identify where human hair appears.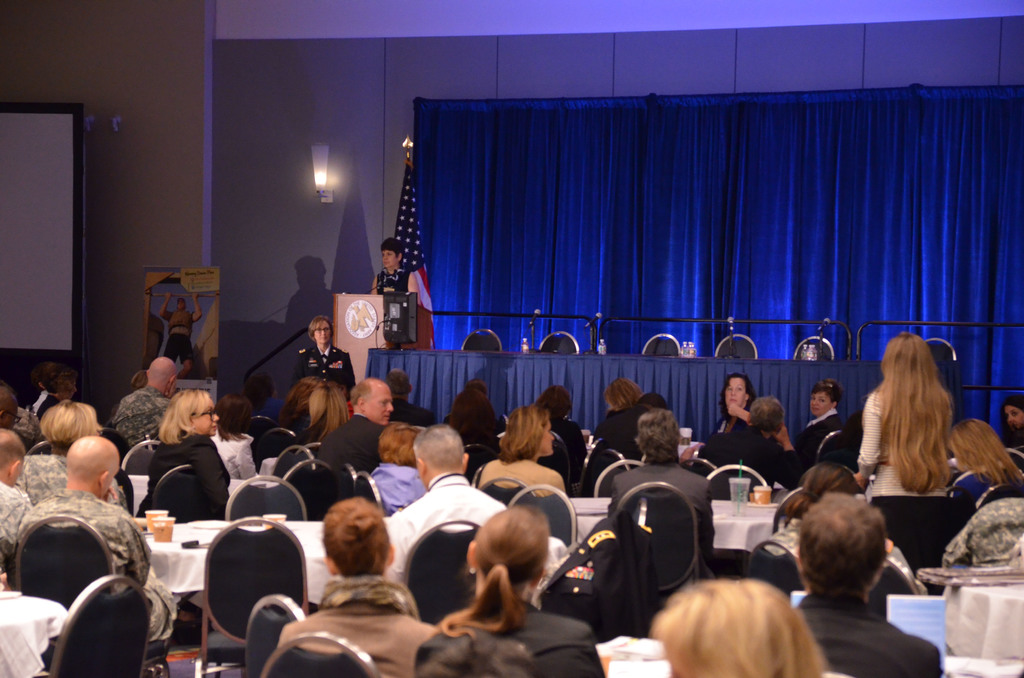
Appears at {"left": 42, "top": 362, "right": 76, "bottom": 396}.
